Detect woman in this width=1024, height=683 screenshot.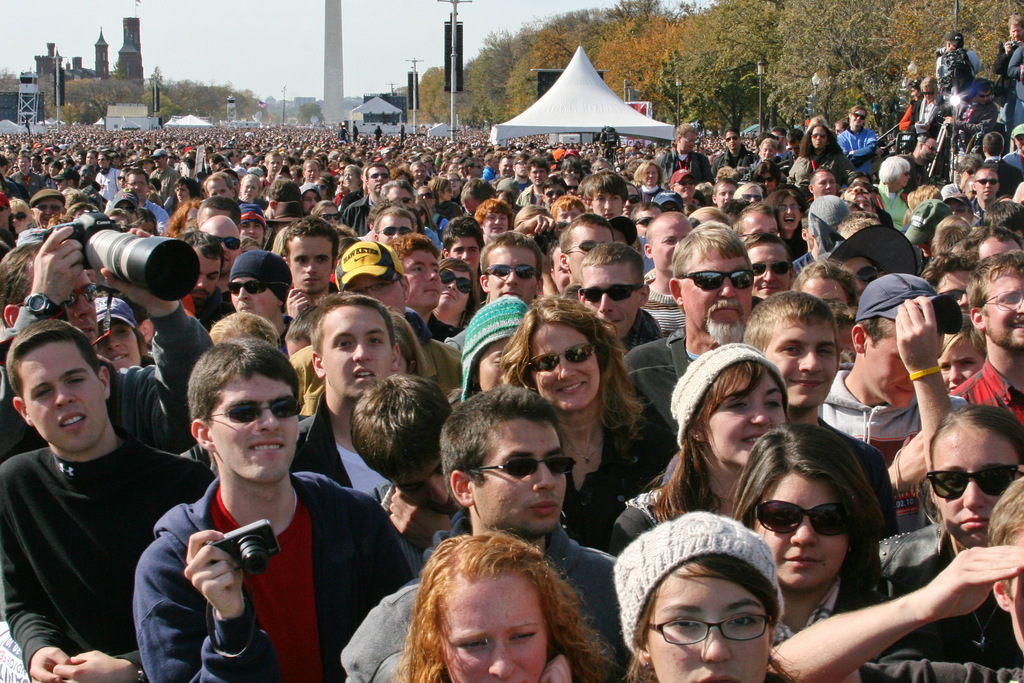
Detection: pyautogui.locateOnScreen(236, 167, 266, 208).
